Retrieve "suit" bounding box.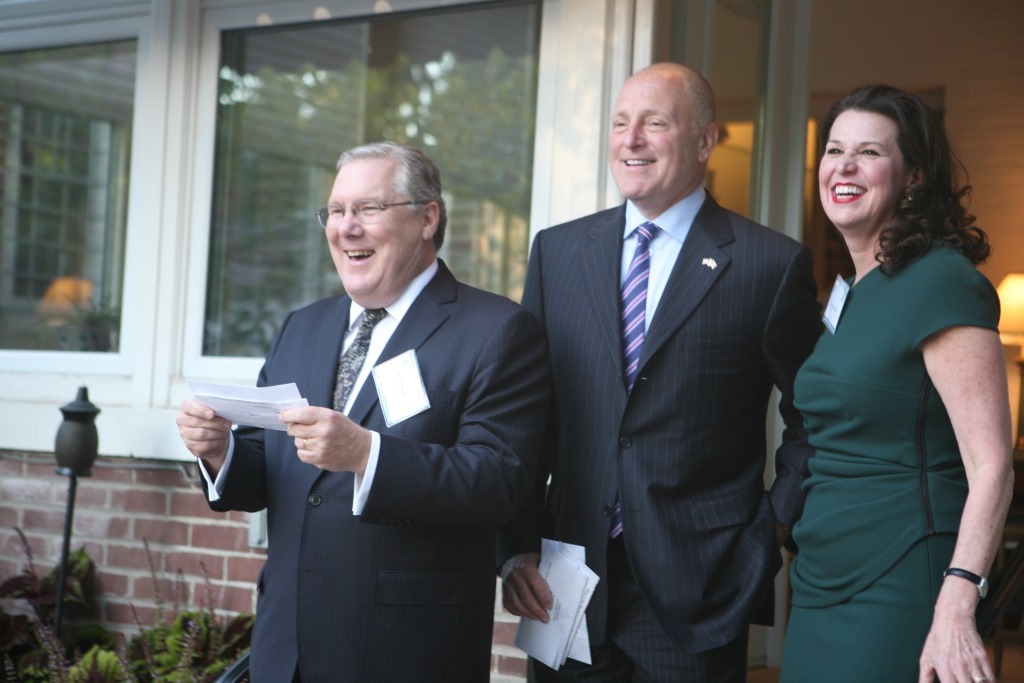
Bounding box: <box>497,185,811,682</box>.
